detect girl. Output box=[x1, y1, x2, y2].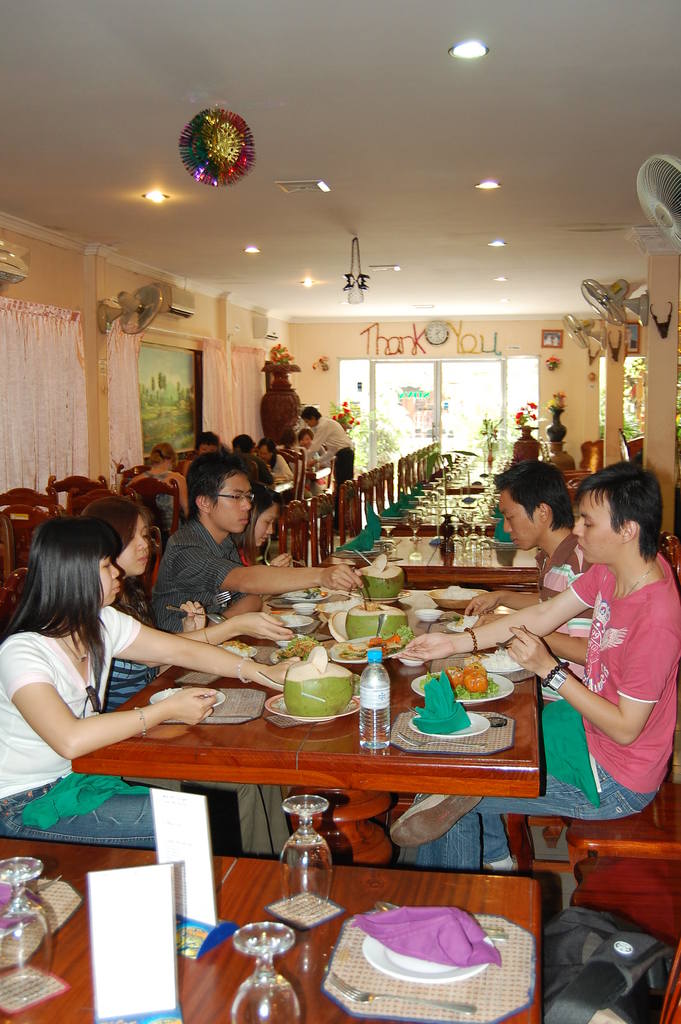
box=[69, 505, 288, 855].
